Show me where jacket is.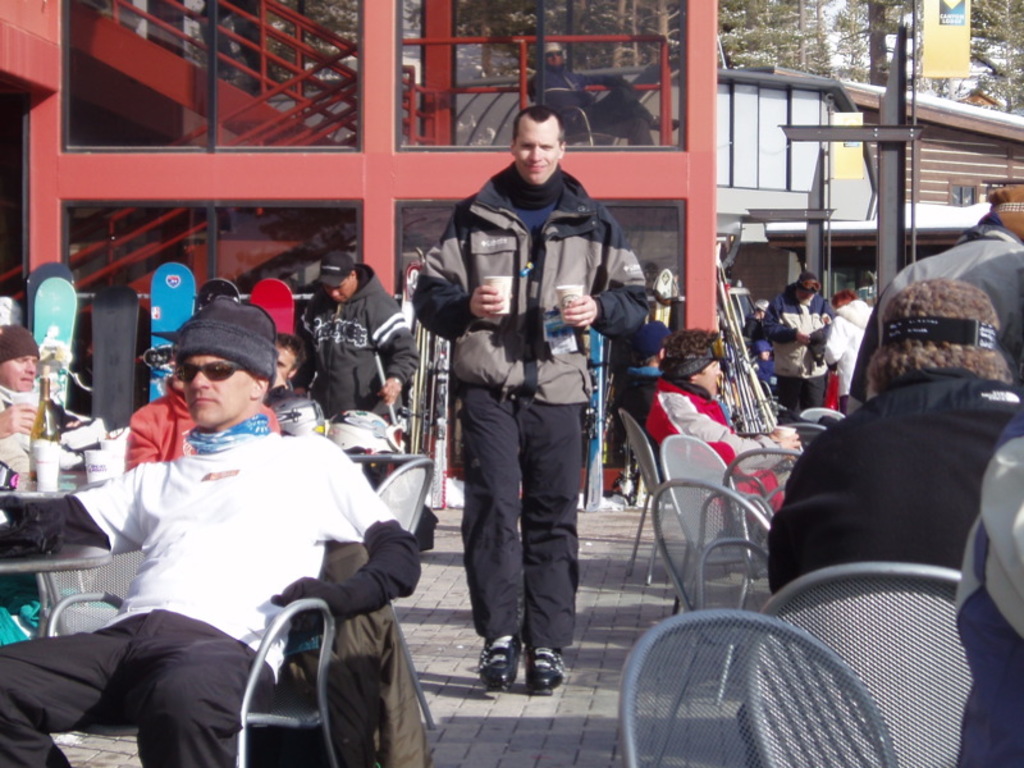
jacket is at bbox(122, 376, 282, 474).
